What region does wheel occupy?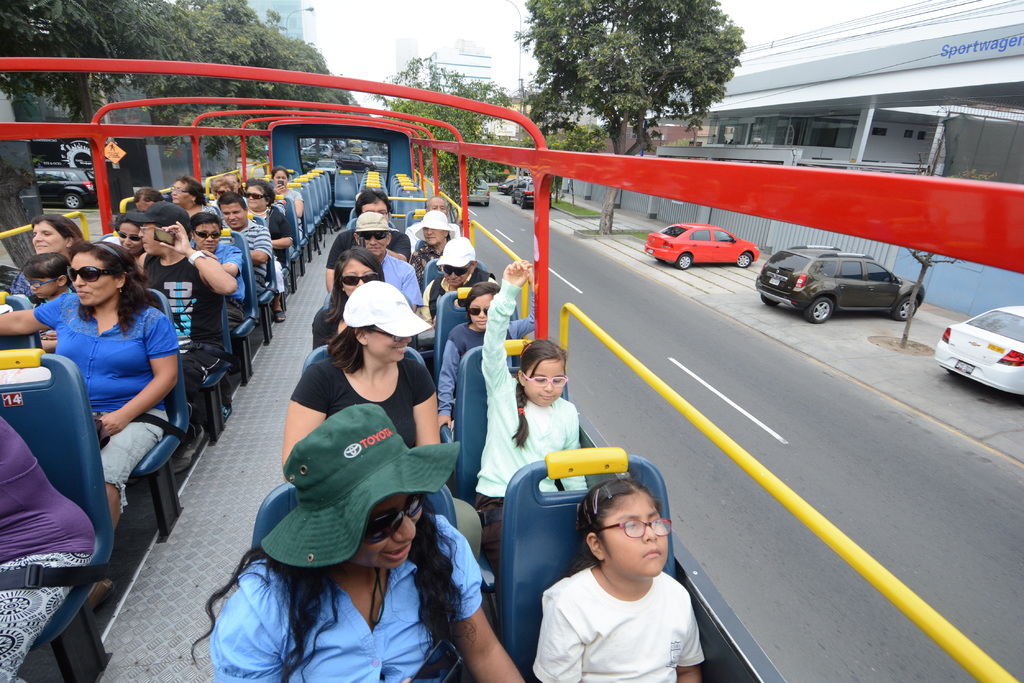
detection(733, 252, 754, 266).
